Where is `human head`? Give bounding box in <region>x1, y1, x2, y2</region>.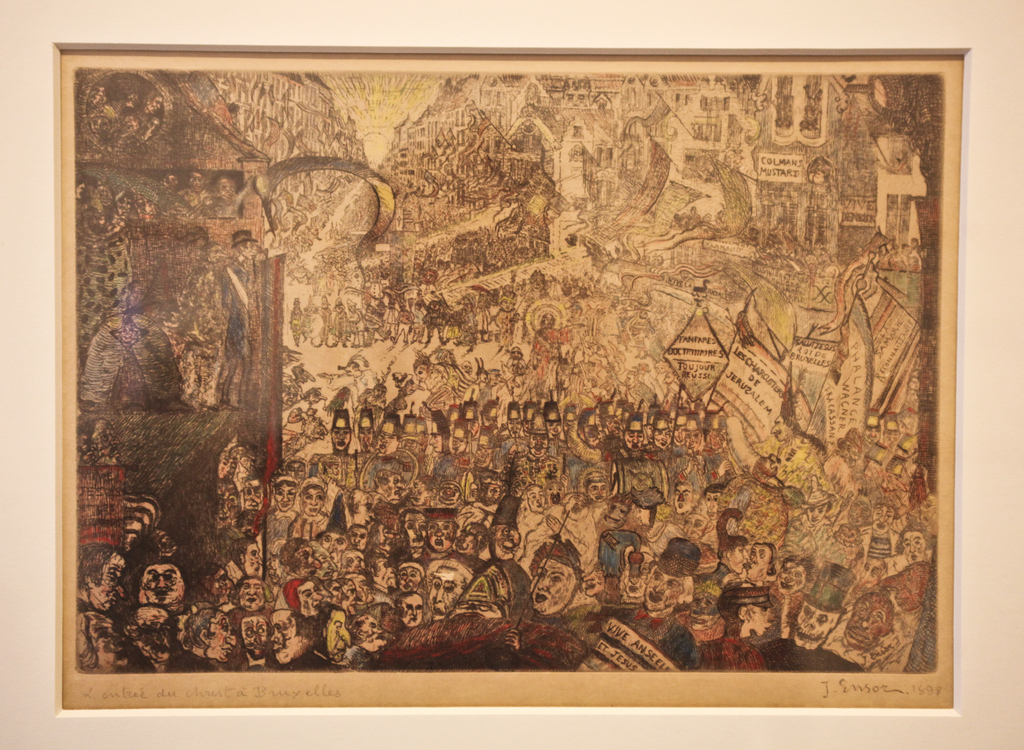
<region>529, 555, 587, 614</region>.
